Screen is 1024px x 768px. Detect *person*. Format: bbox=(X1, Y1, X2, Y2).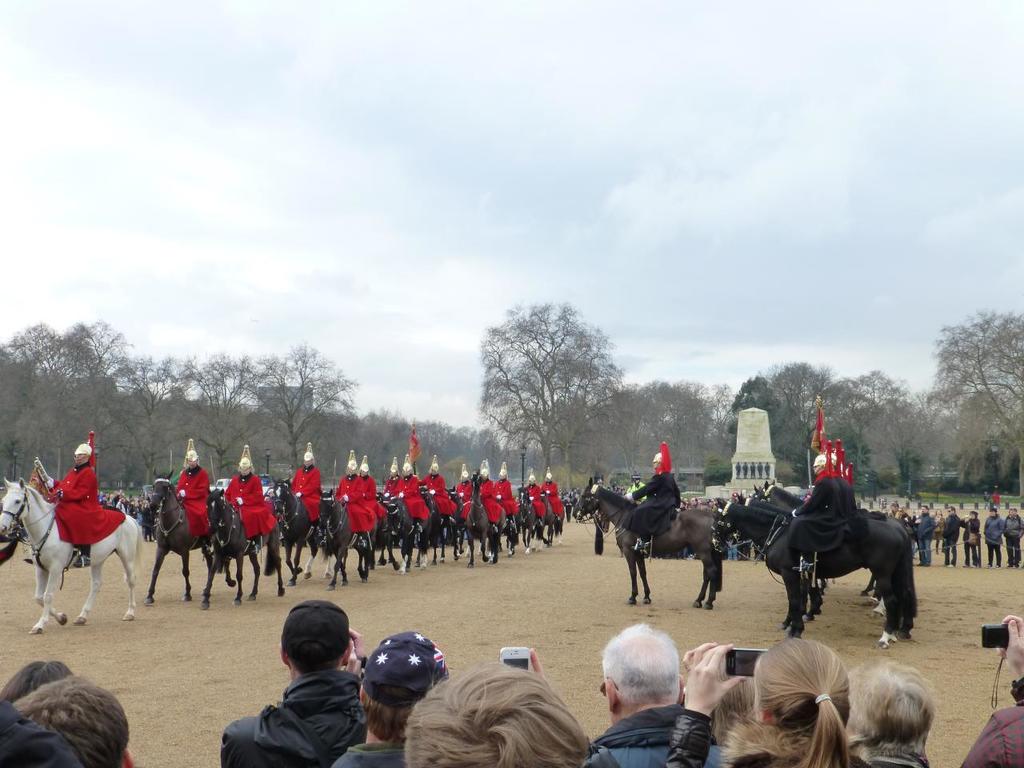
bbox=(48, 432, 126, 548).
